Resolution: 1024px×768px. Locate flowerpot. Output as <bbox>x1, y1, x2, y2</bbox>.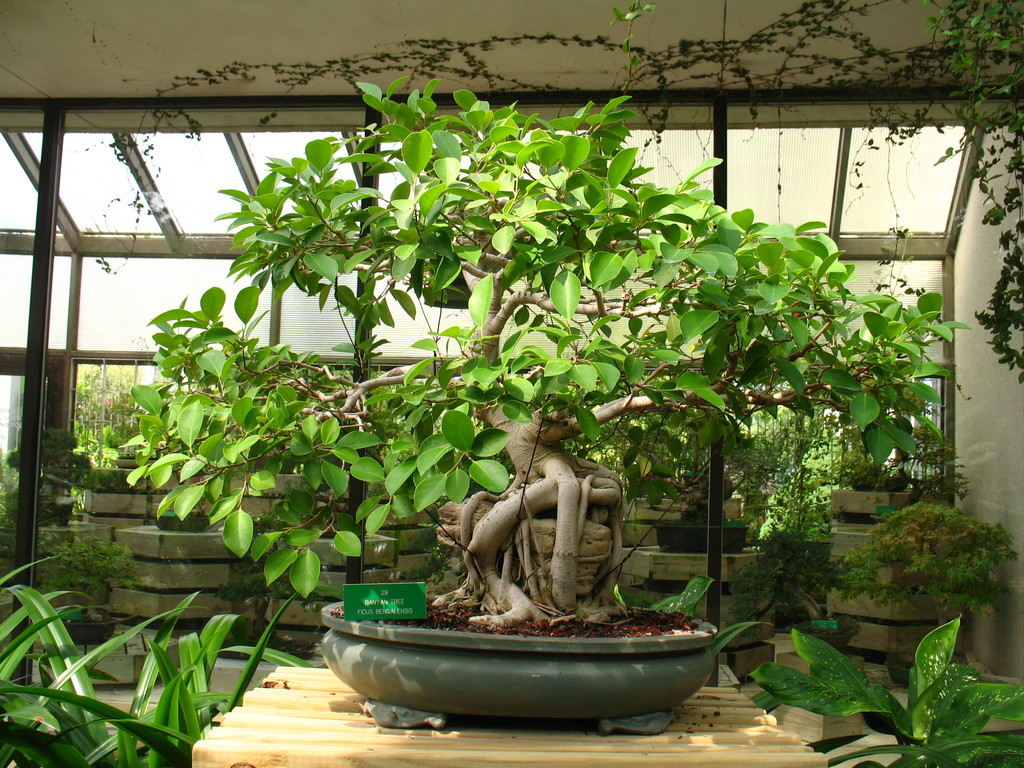
<bbox>316, 598, 719, 735</bbox>.
